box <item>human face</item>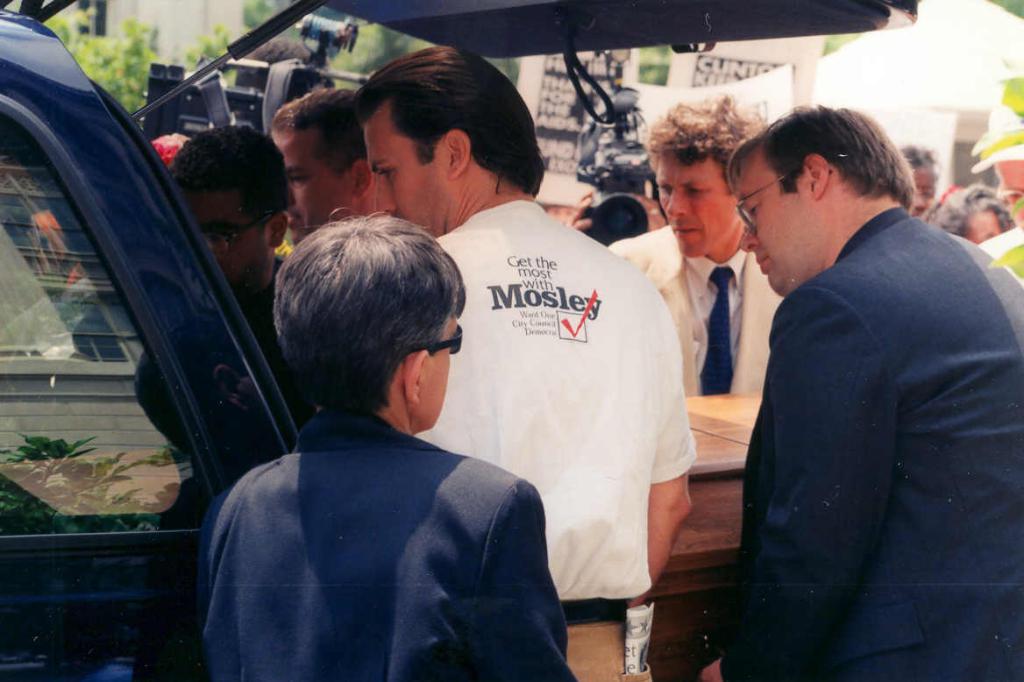
427 310 465 429
